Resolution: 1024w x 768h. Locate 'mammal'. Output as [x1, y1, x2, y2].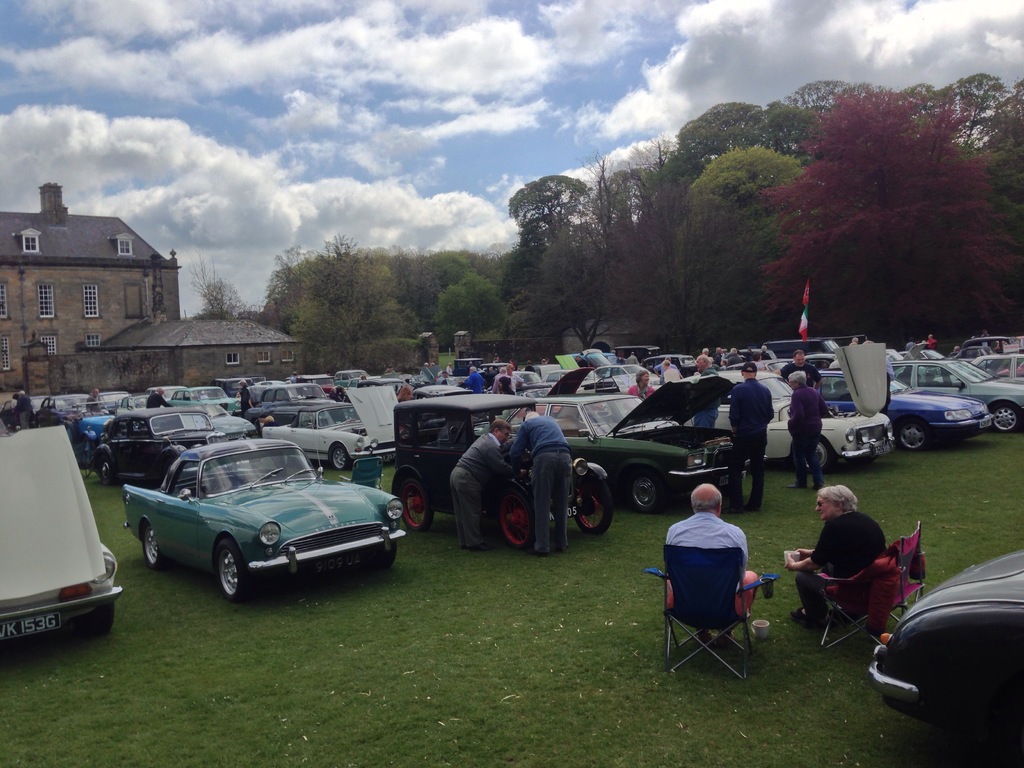
[13, 390, 30, 429].
